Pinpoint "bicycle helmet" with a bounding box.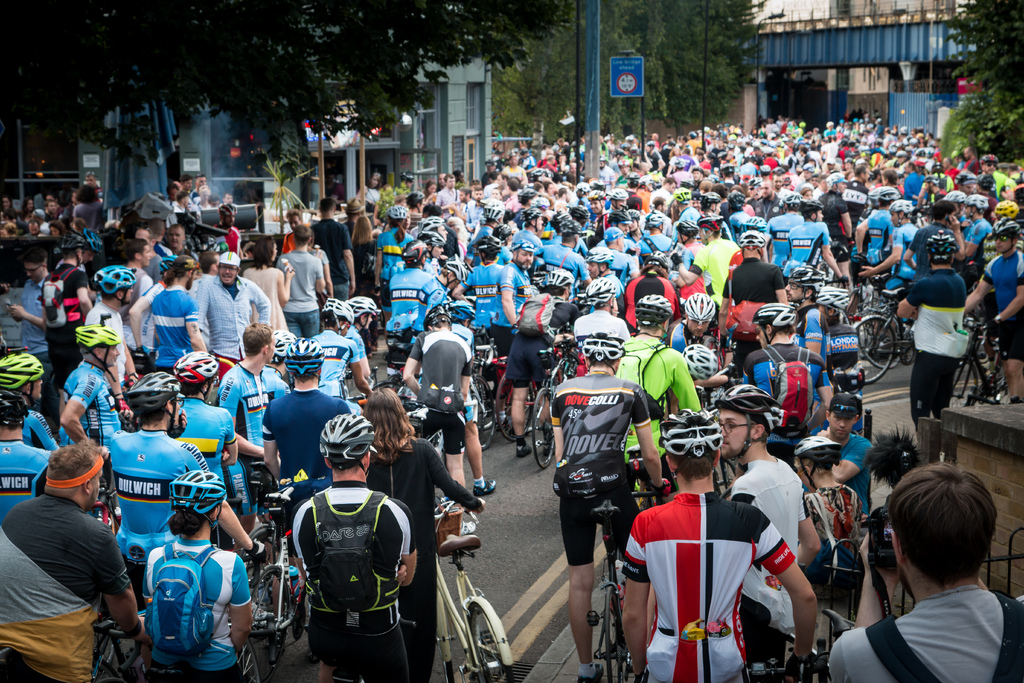
pyautogui.locateOnScreen(890, 198, 913, 215).
